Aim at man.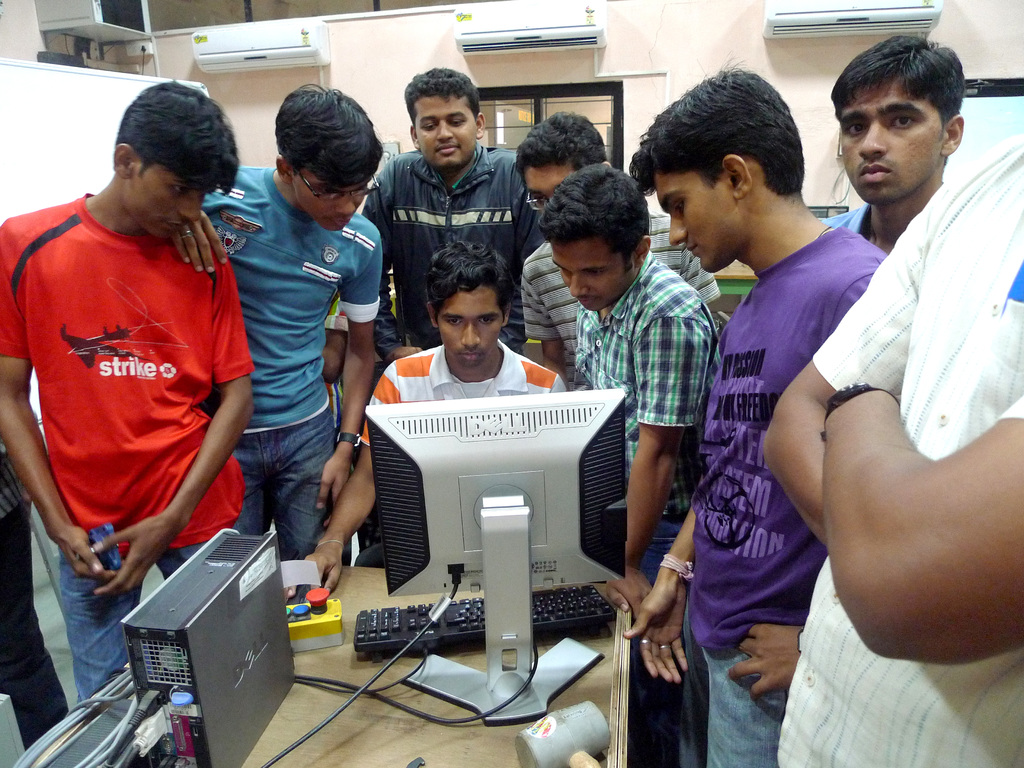
Aimed at box=[527, 161, 730, 623].
